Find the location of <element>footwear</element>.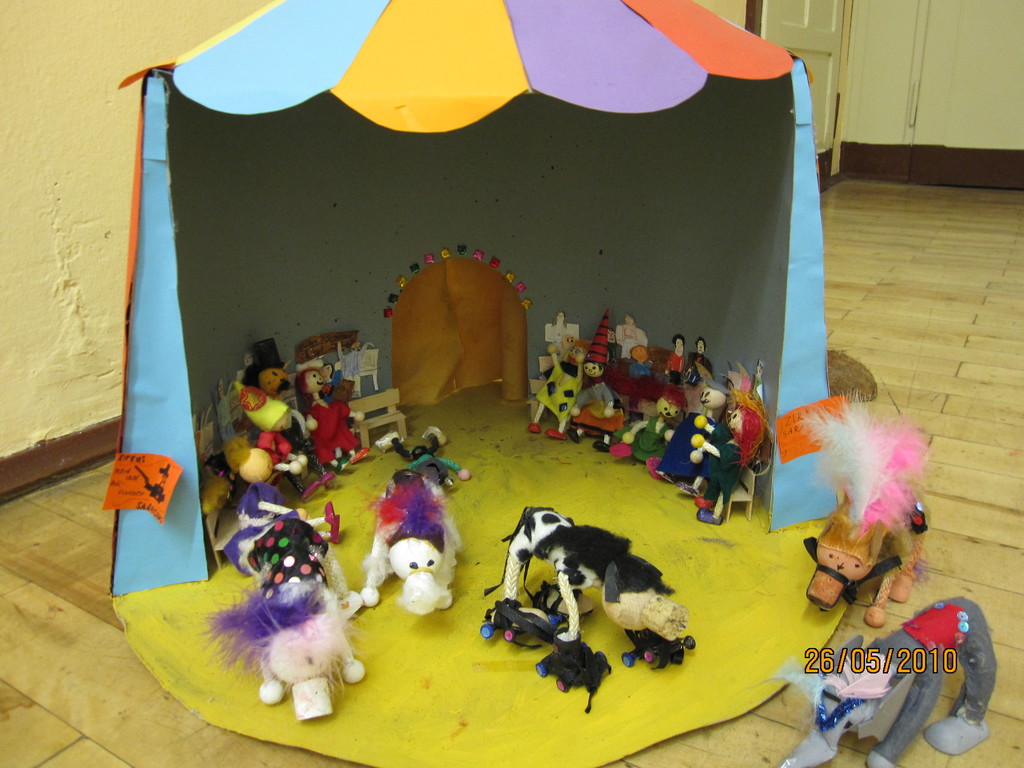
Location: box=[351, 449, 372, 464].
